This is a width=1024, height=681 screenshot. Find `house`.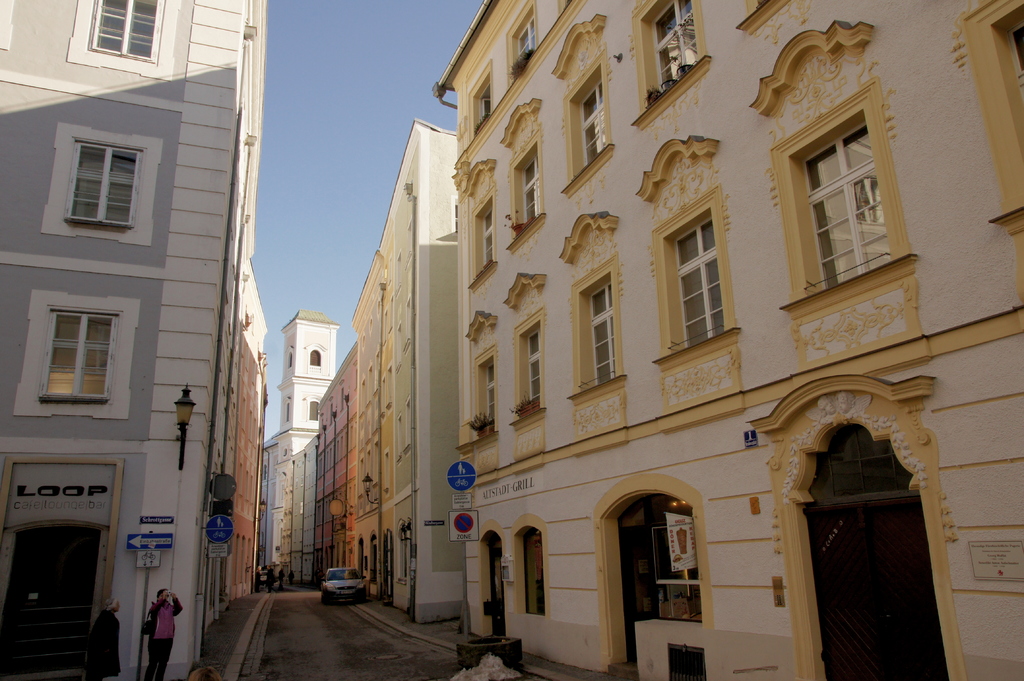
Bounding box: Rect(321, 119, 457, 618).
